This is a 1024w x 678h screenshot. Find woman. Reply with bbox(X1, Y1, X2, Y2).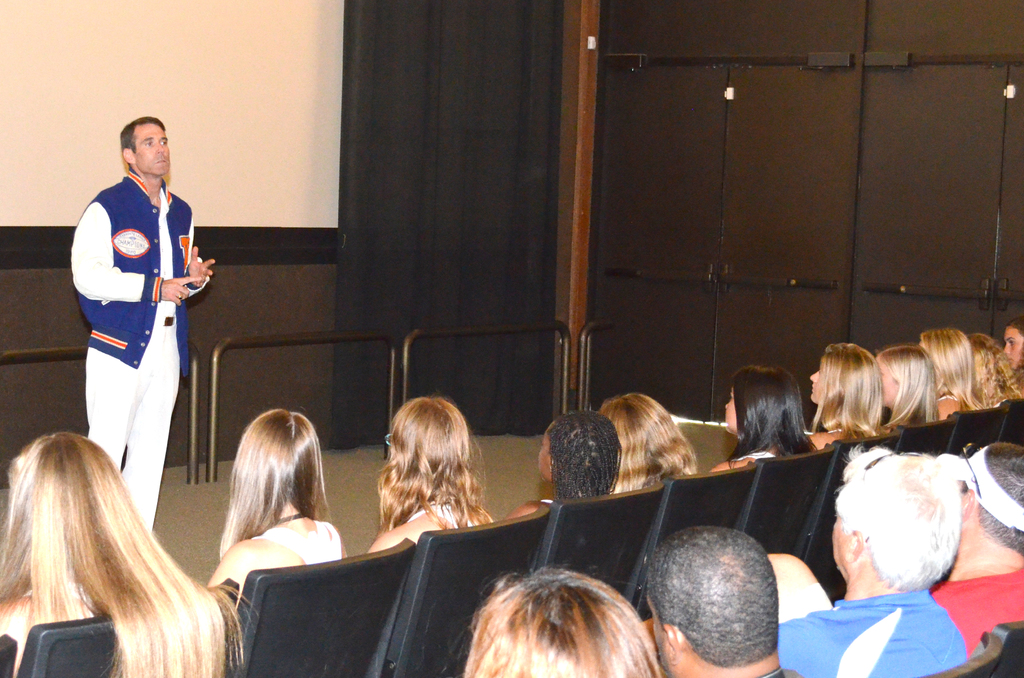
bbox(706, 365, 825, 470).
